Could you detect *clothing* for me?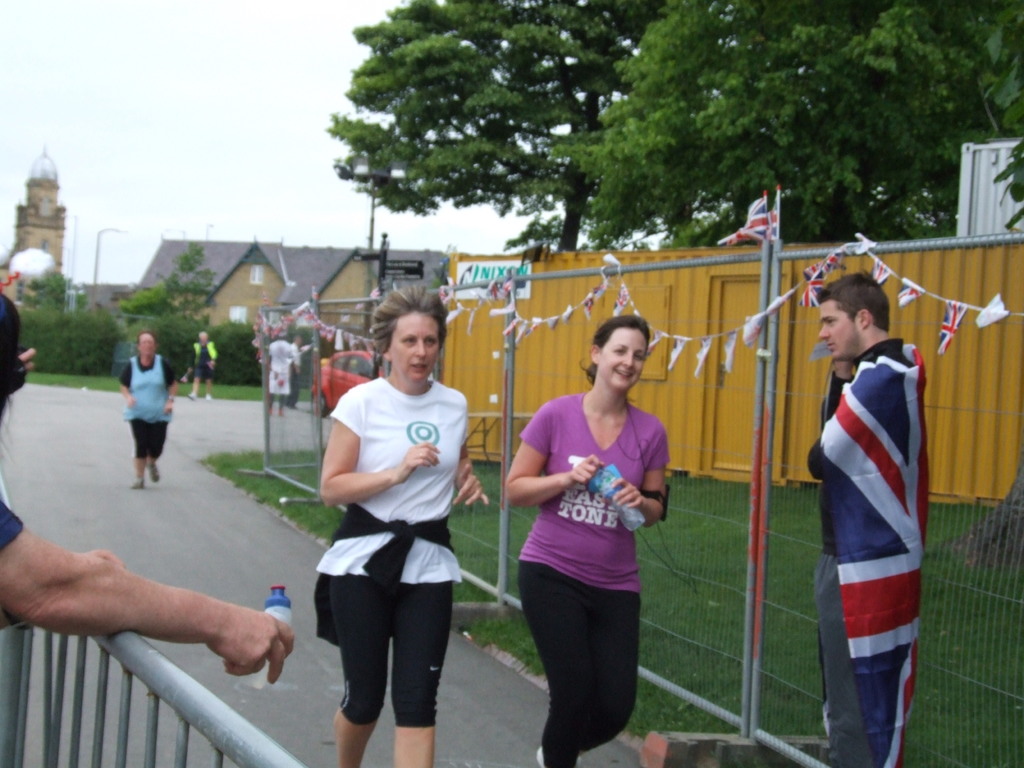
Detection result: [left=340, top=369, right=473, bottom=580].
